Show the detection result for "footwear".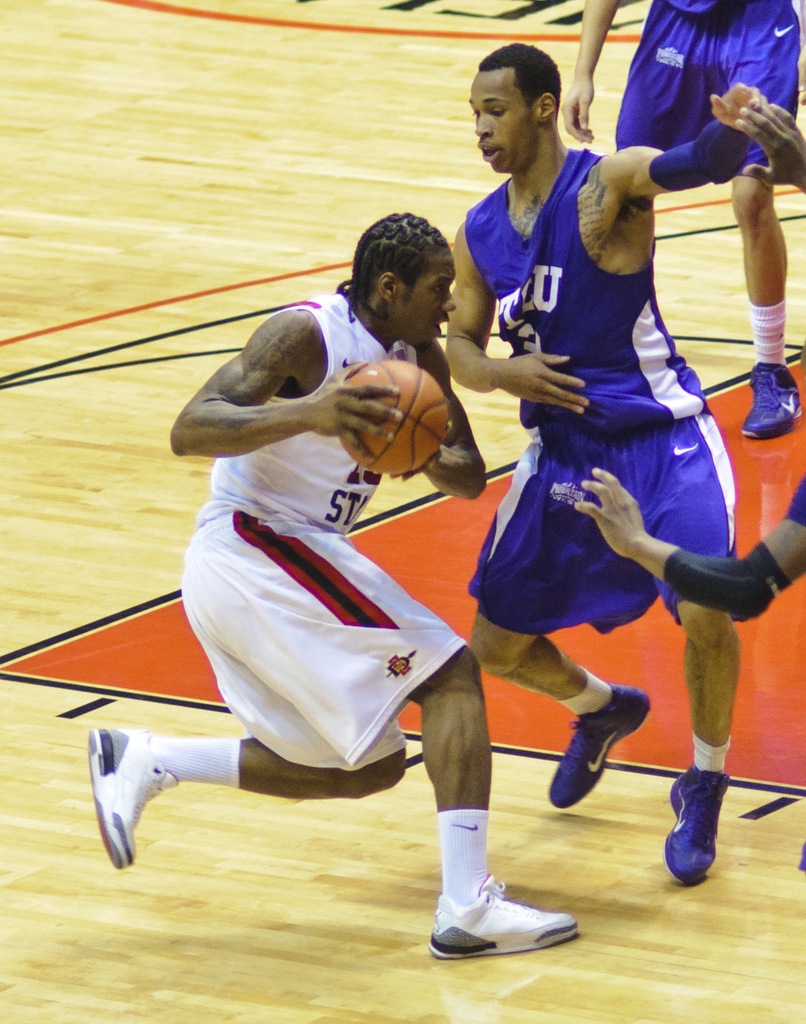
l=86, t=722, r=180, b=868.
